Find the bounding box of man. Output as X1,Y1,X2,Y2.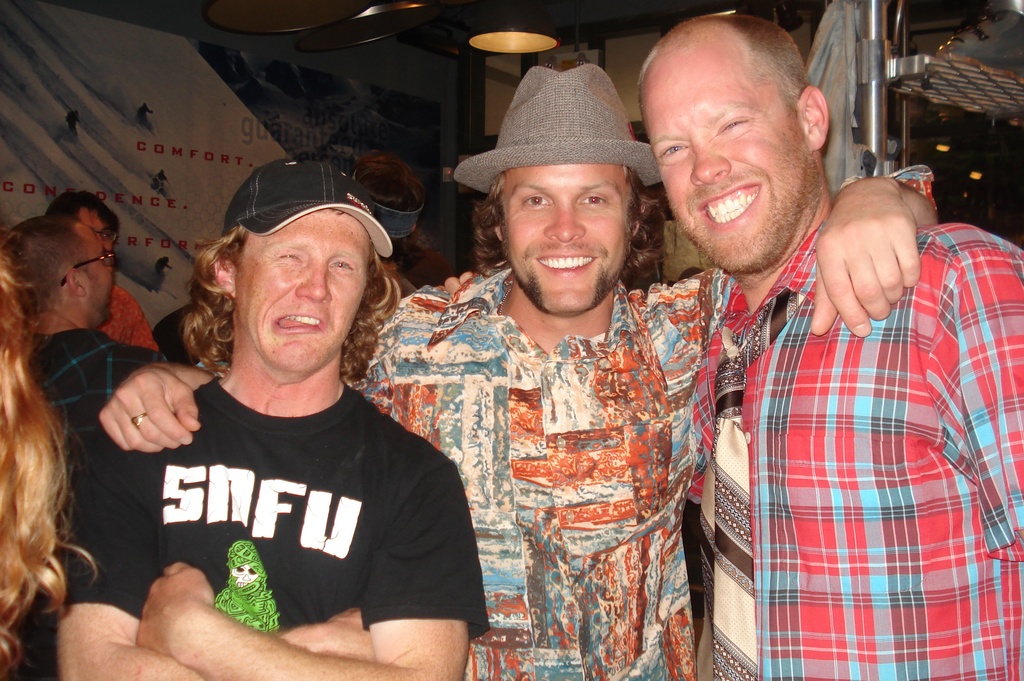
0,214,170,680.
